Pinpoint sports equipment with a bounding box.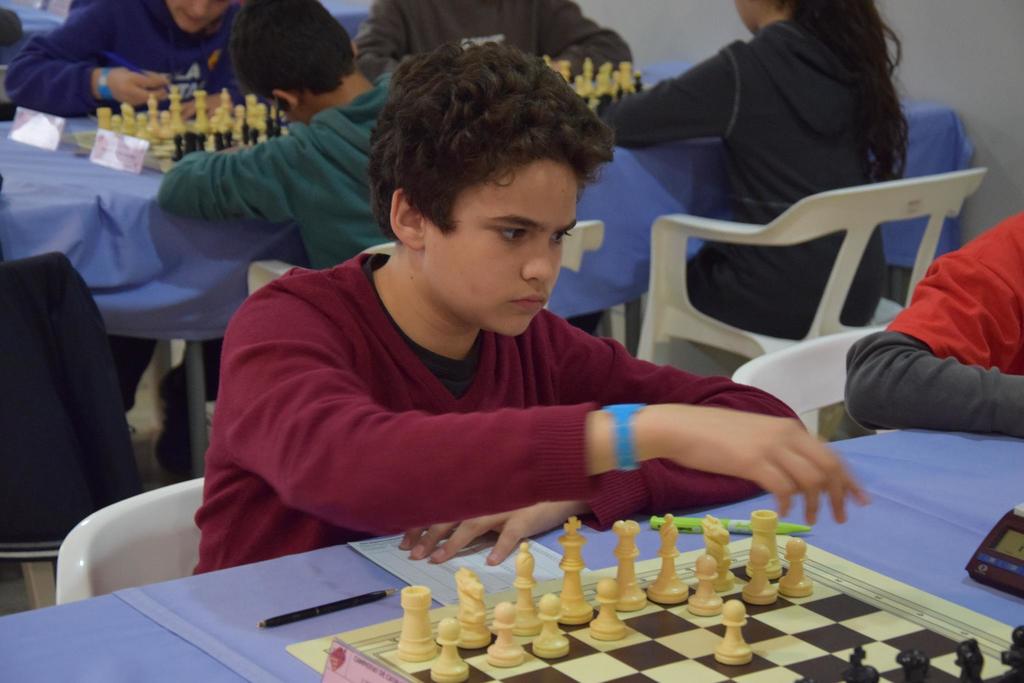
BBox(283, 531, 1023, 682).
